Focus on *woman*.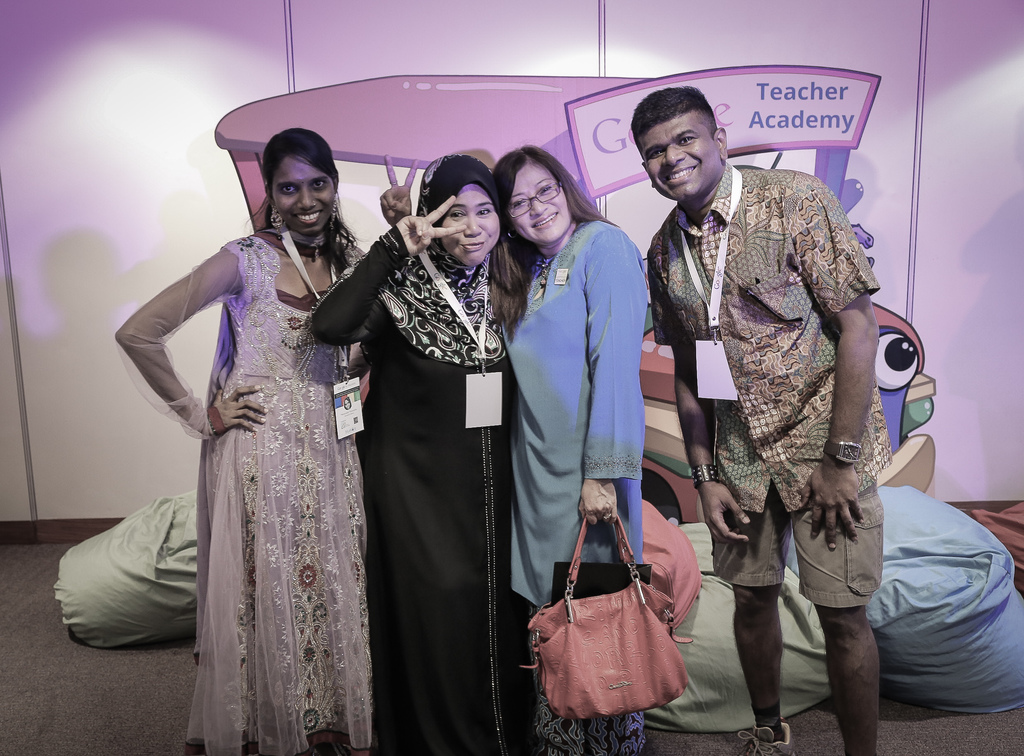
Focused at 114/127/385/755.
